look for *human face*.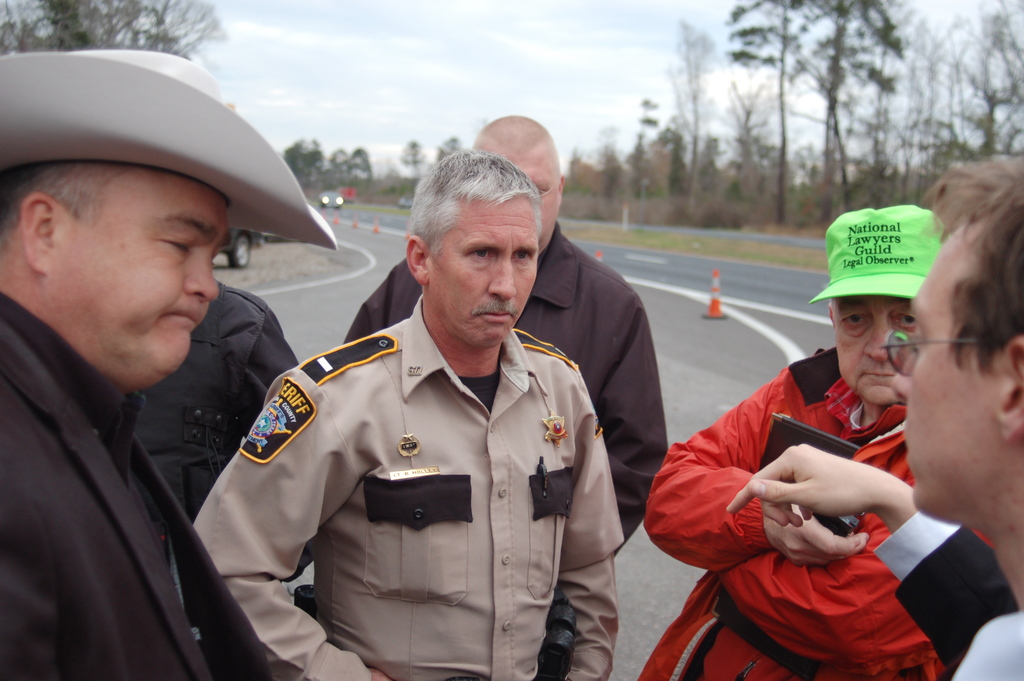
Found: detection(833, 302, 911, 405).
